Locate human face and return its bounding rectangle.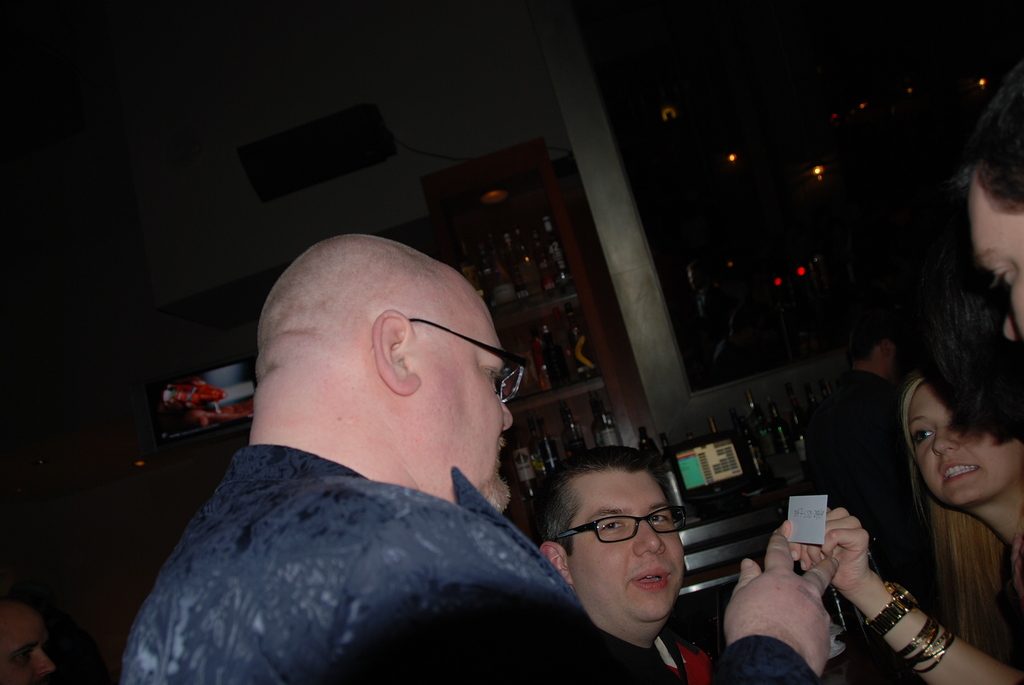
{"left": 914, "top": 377, "right": 1015, "bottom": 513}.
